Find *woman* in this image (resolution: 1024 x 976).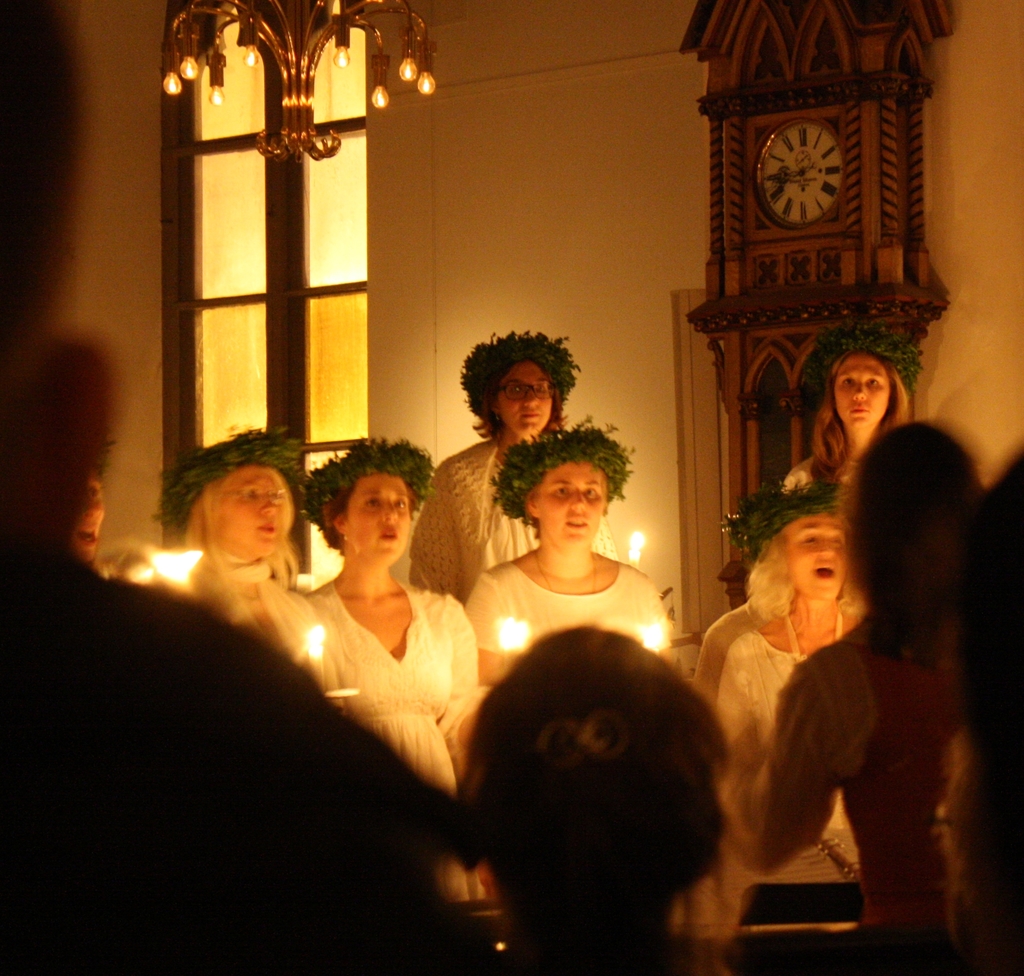
left=682, top=492, right=852, bottom=973.
